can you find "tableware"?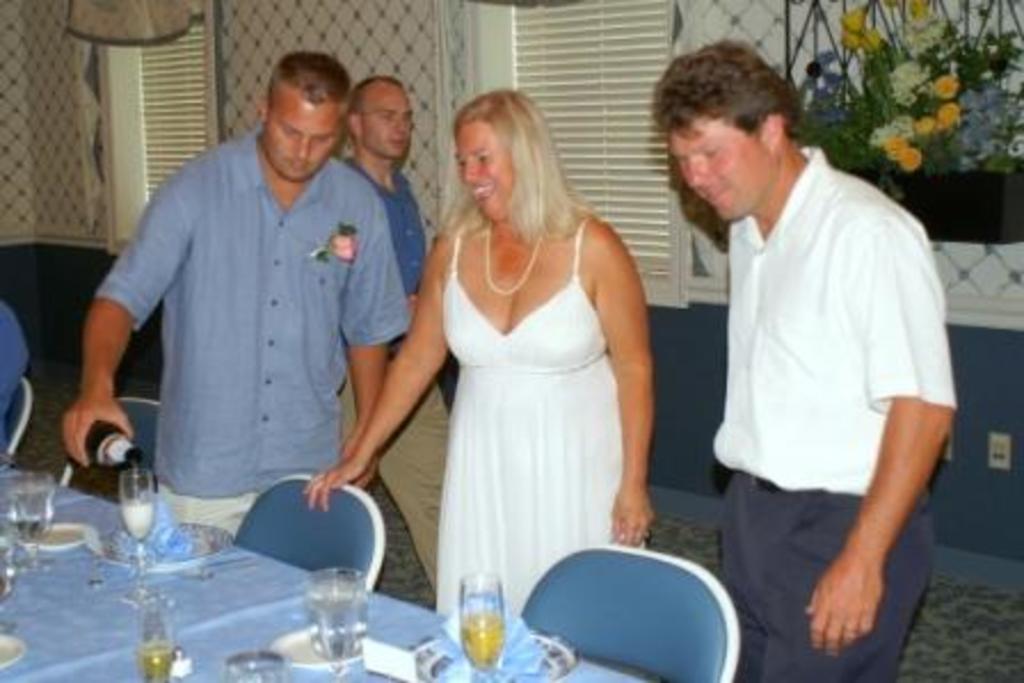
Yes, bounding box: bbox=[439, 578, 514, 658].
